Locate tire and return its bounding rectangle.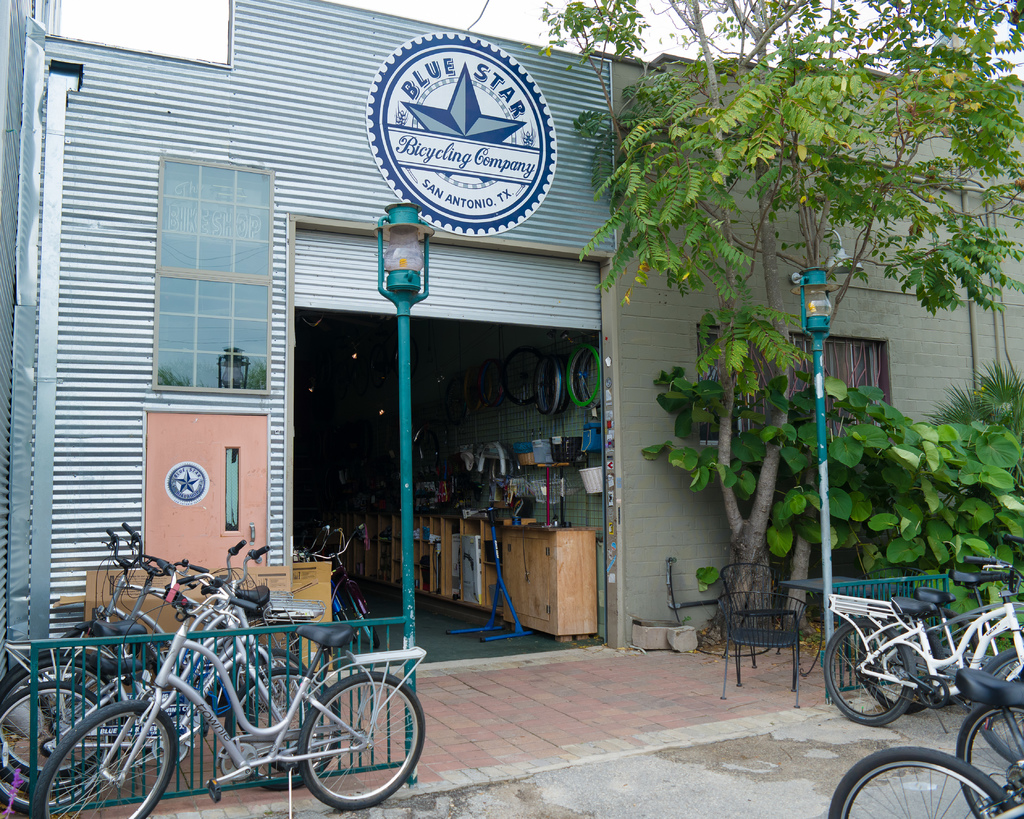
824, 615, 913, 725.
